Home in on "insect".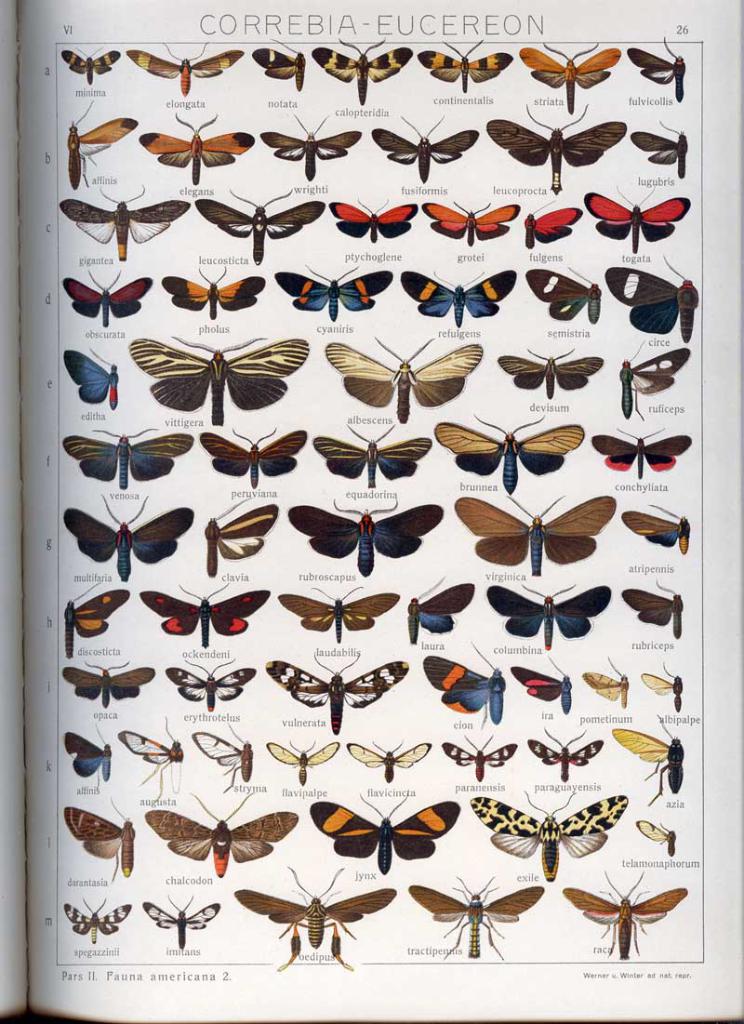
Homed in at [265,739,343,787].
